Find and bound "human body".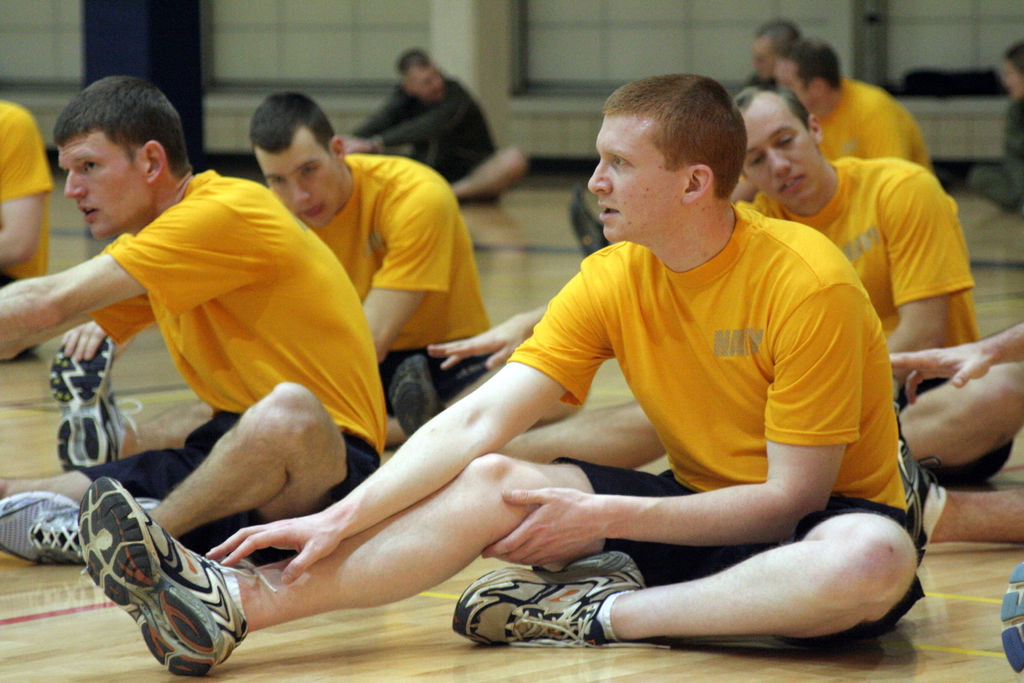
Bound: (54,155,488,472).
